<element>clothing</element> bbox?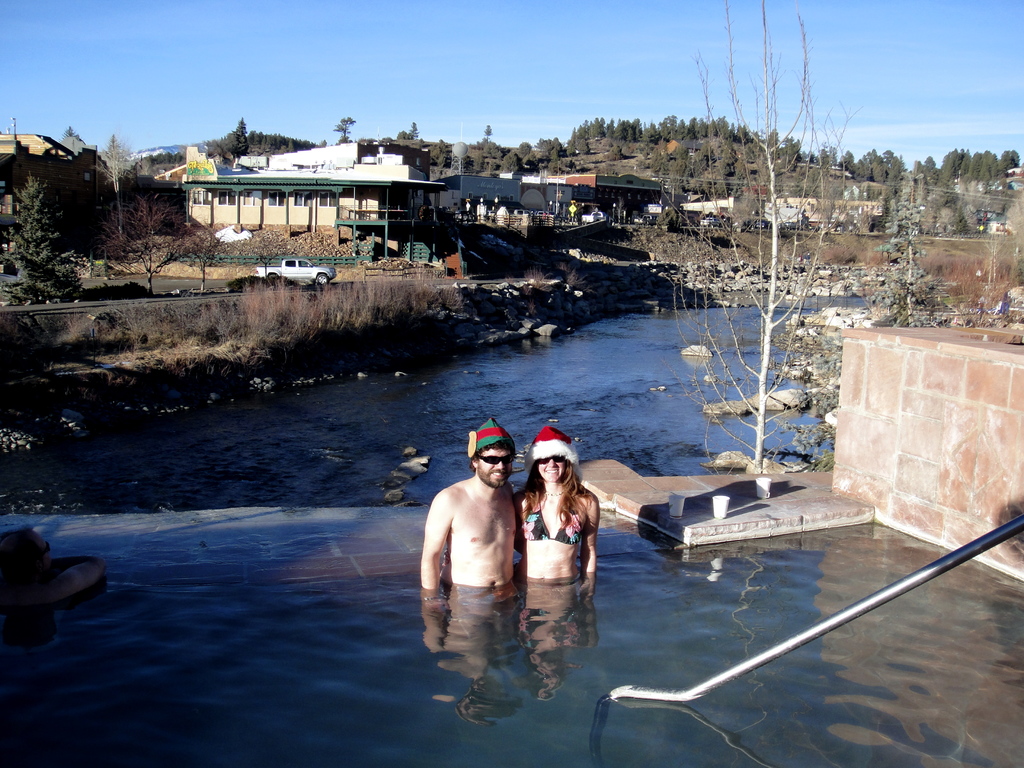
520,487,581,545
